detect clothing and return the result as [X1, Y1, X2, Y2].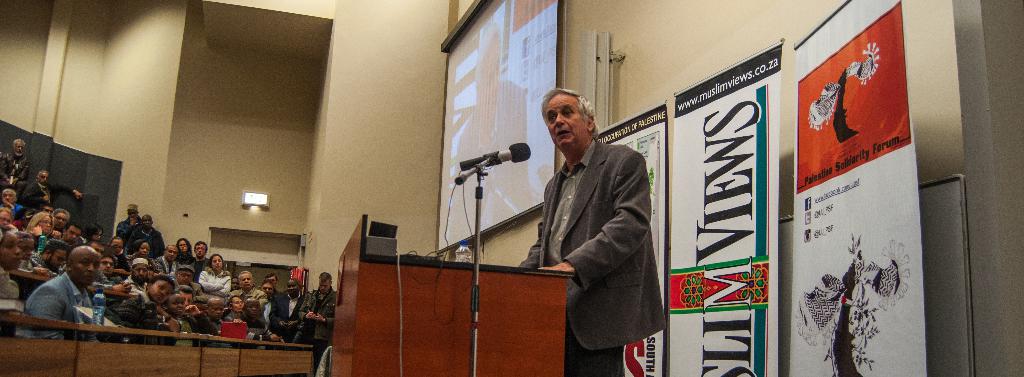
[0, 148, 30, 179].
